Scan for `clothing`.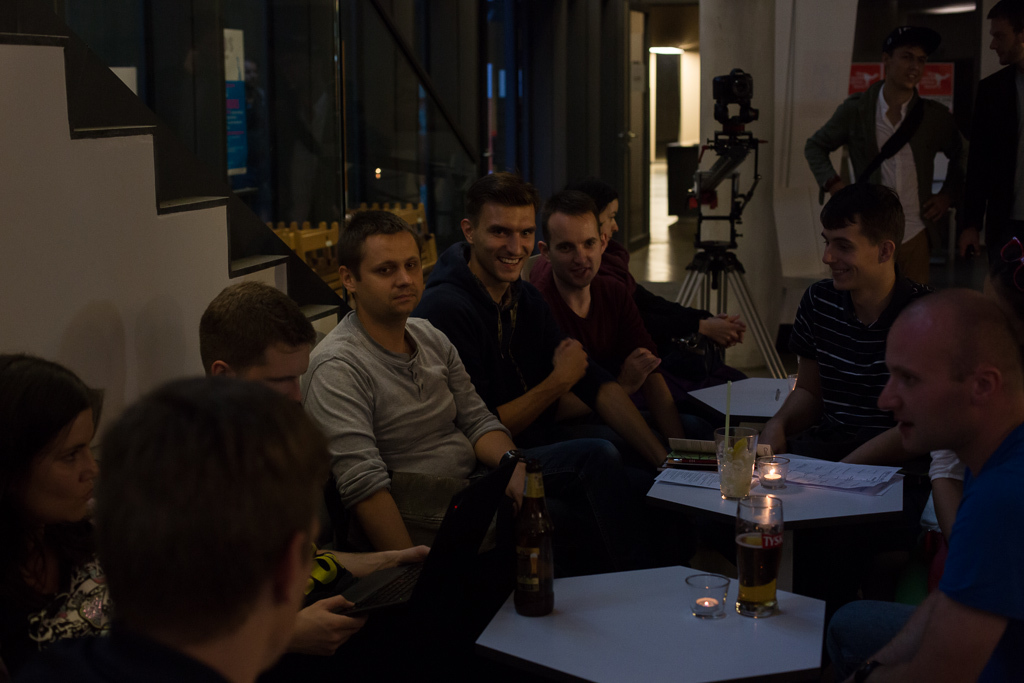
Scan result: region(926, 451, 968, 522).
